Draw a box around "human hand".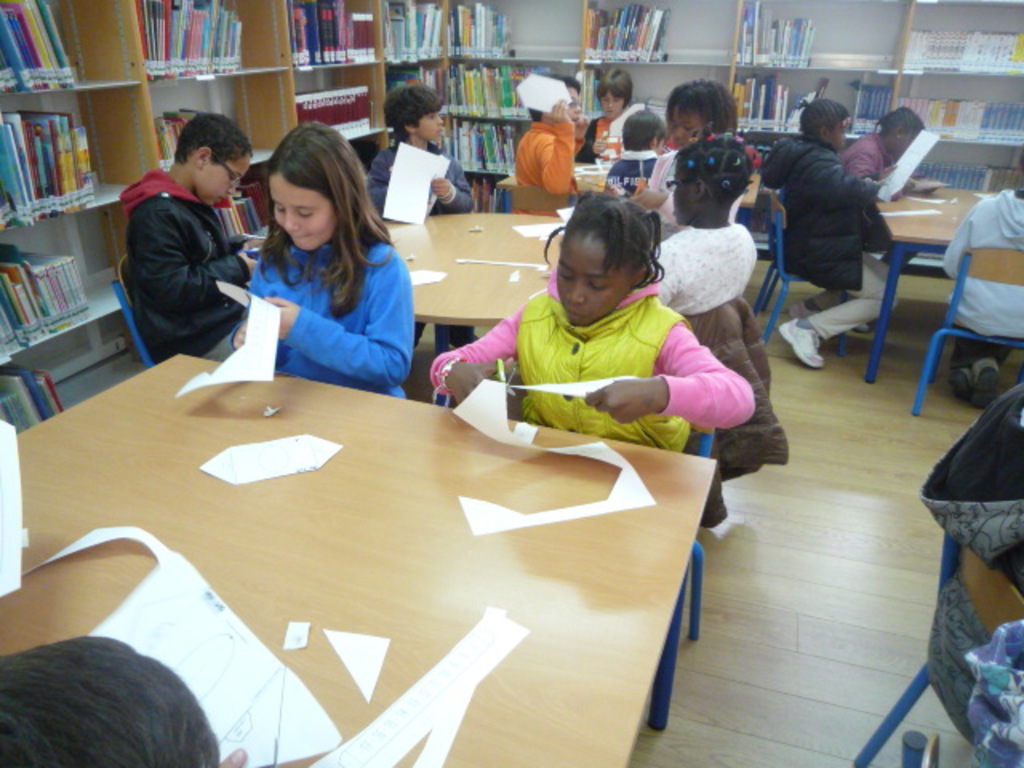
x1=882, y1=166, x2=894, y2=181.
